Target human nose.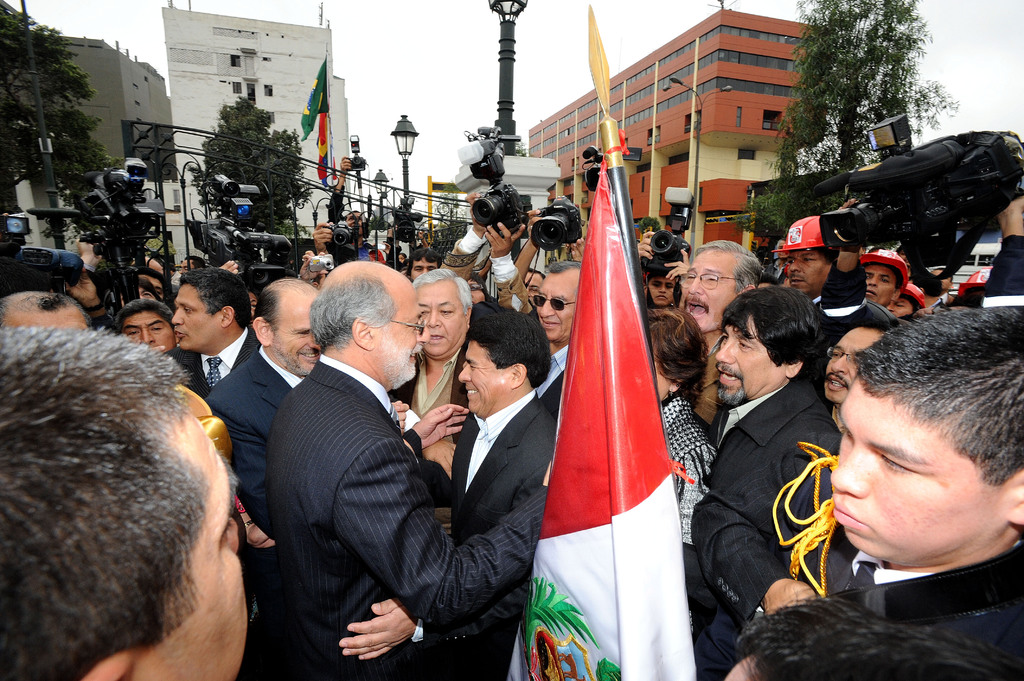
Target region: {"left": 717, "top": 342, "right": 733, "bottom": 364}.
